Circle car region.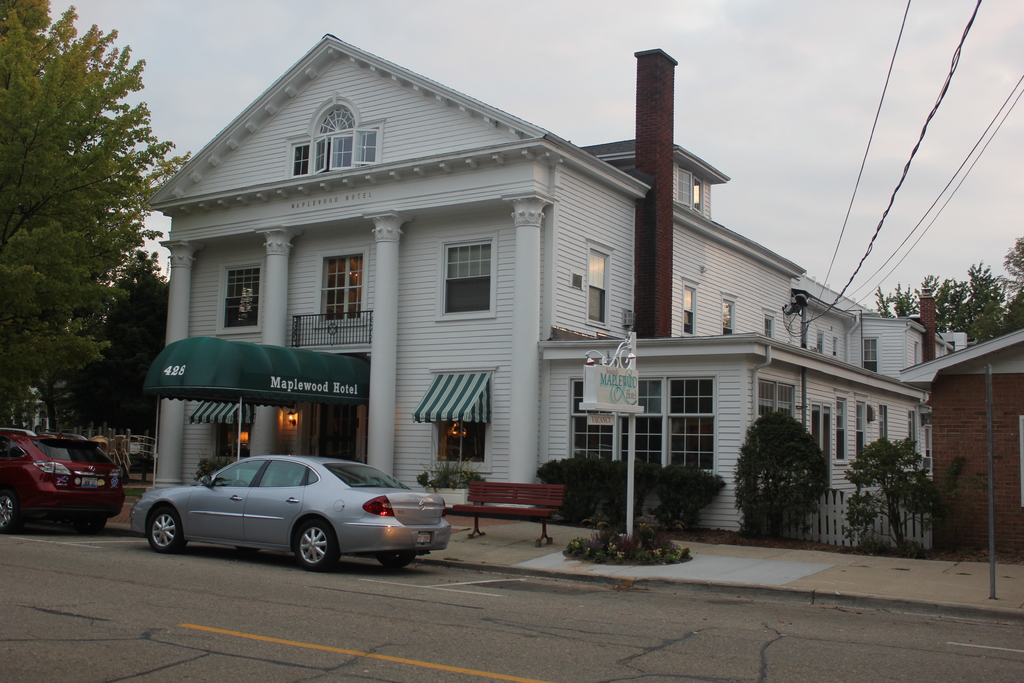
Region: BBox(0, 428, 125, 537).
